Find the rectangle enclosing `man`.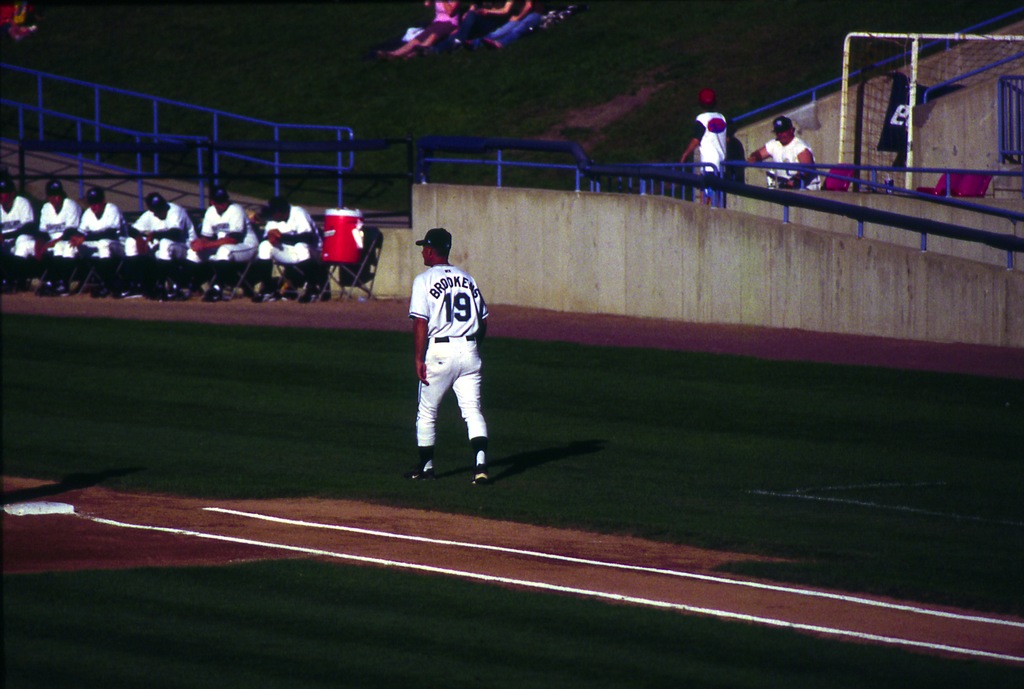
x1=63 y1=181 x2=131 y2=296.
